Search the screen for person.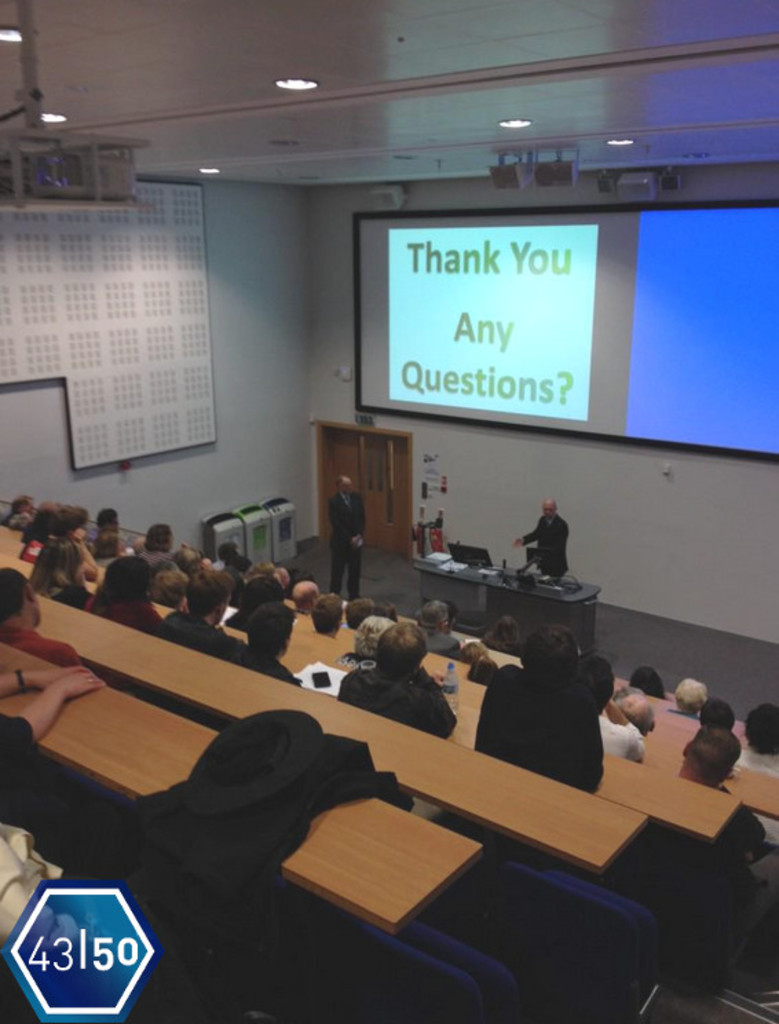
Found at box(520, 493, 581, 595).
